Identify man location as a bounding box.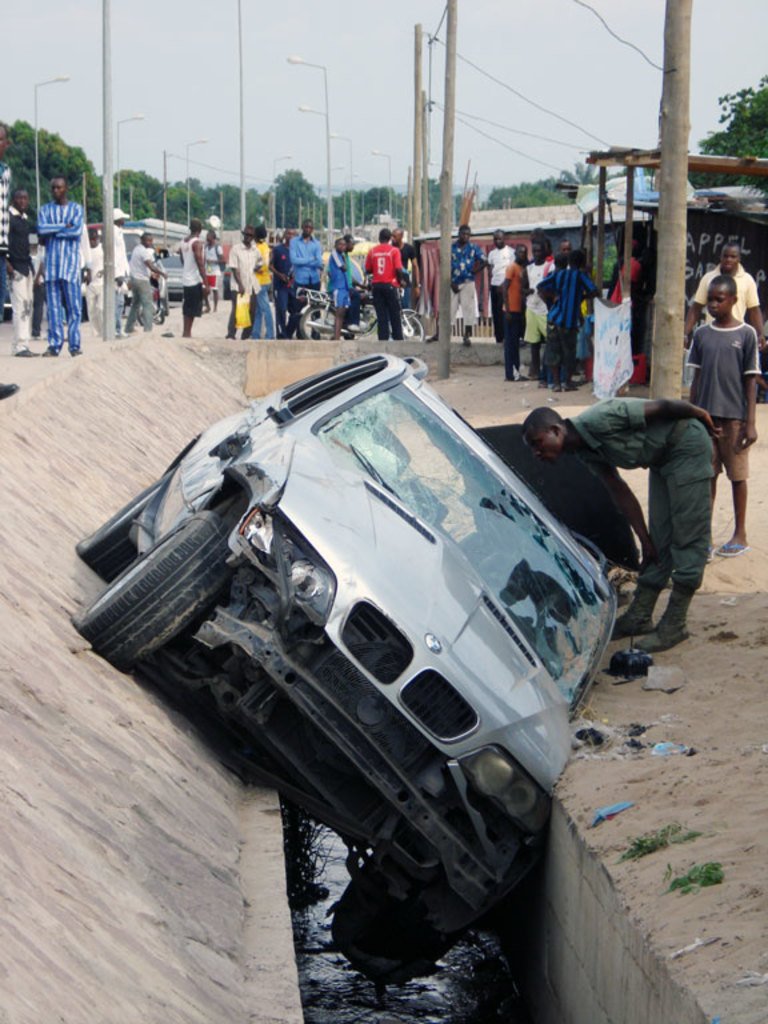
pyautogui.locateOnScreen(681, 239, 767, 352).
